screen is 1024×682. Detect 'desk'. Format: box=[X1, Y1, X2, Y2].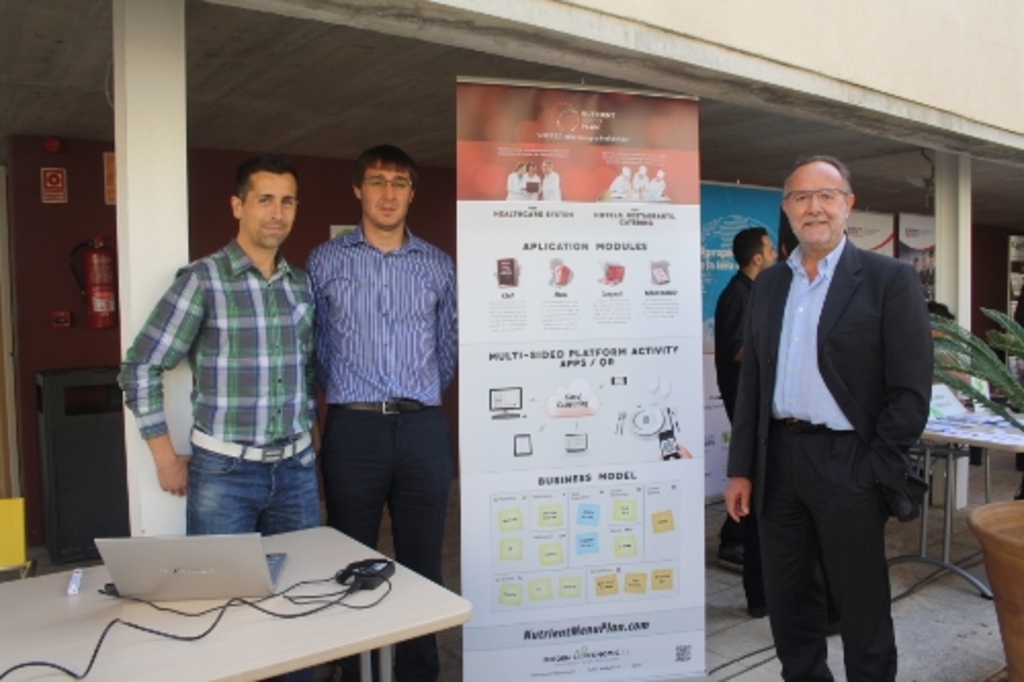
box=[0, 539, 487, 681].
